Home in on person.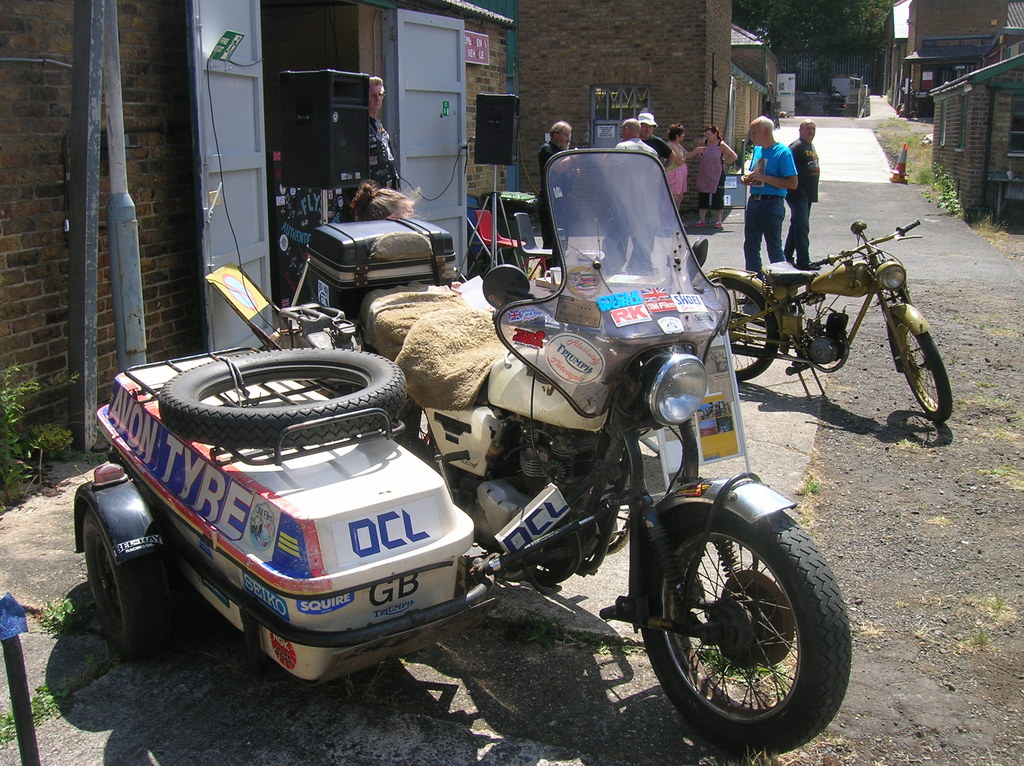
Homed in at left=598, top=119, right=657, bottom=276.
